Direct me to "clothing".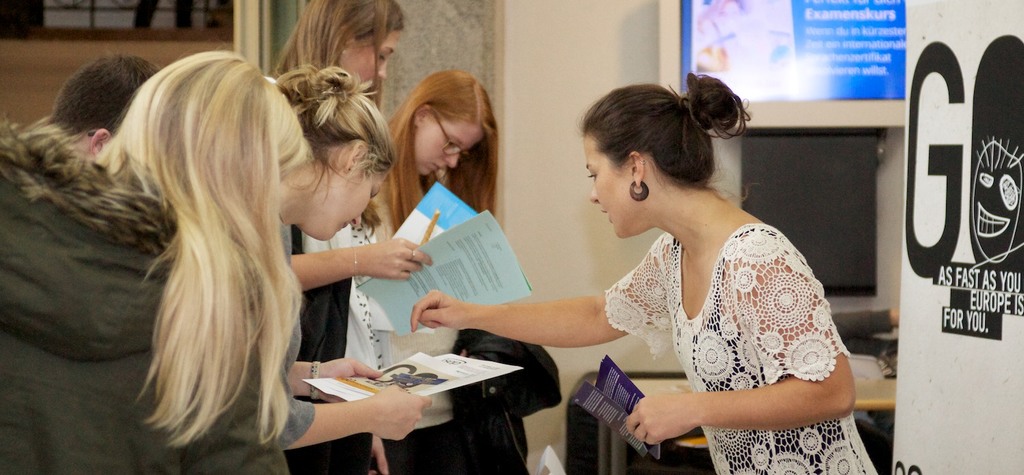
Direction: bbox=(264, 160, 402, 331).
